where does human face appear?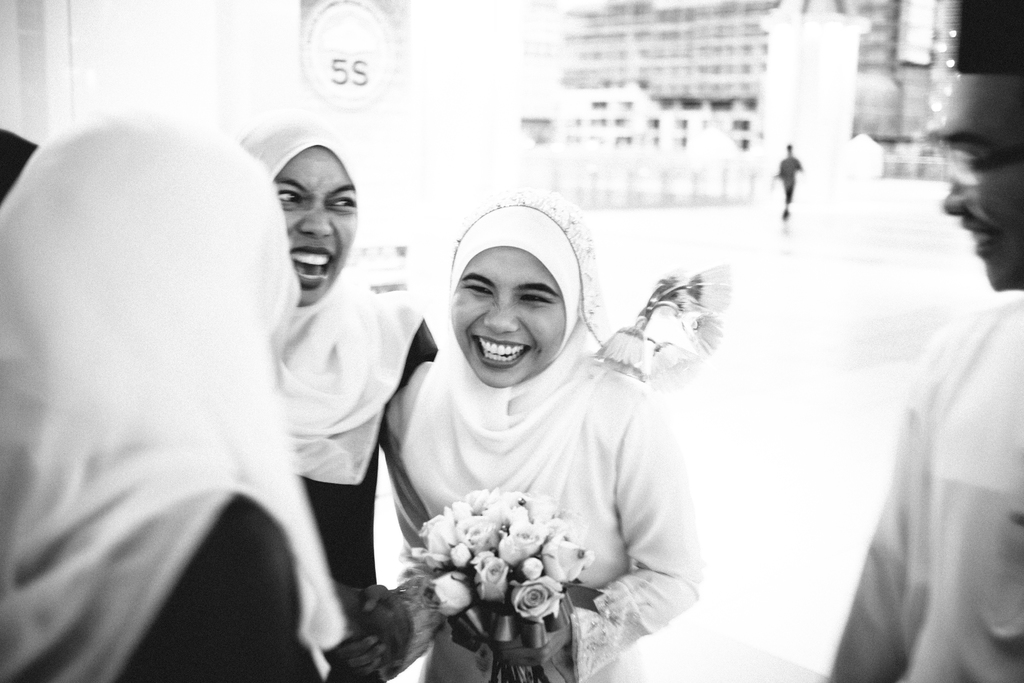
Appears at region(279, 155, 353, 309).
